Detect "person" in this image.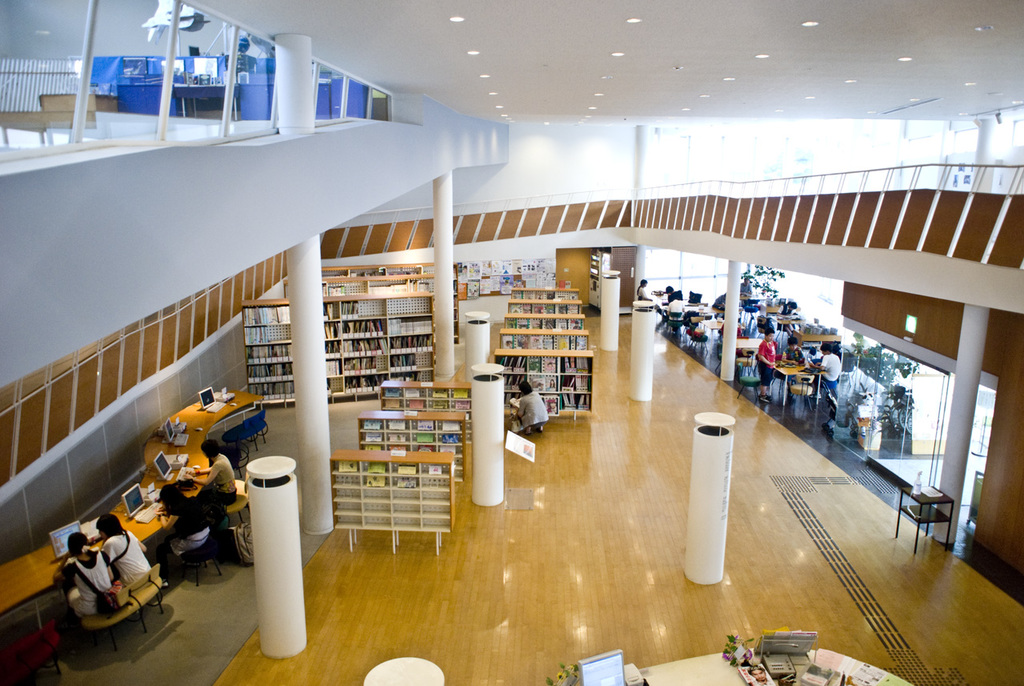
Detection: box(668, 295, 688, 318).
